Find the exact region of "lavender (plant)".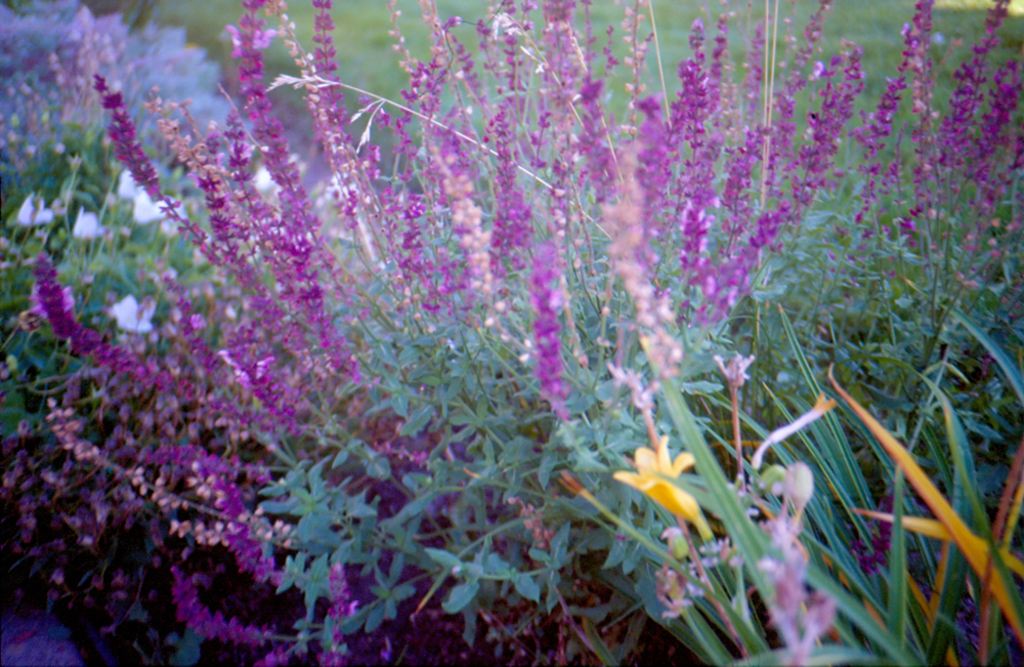
Exact region: [x1=391, y1=201, x2=437, y2=307].
